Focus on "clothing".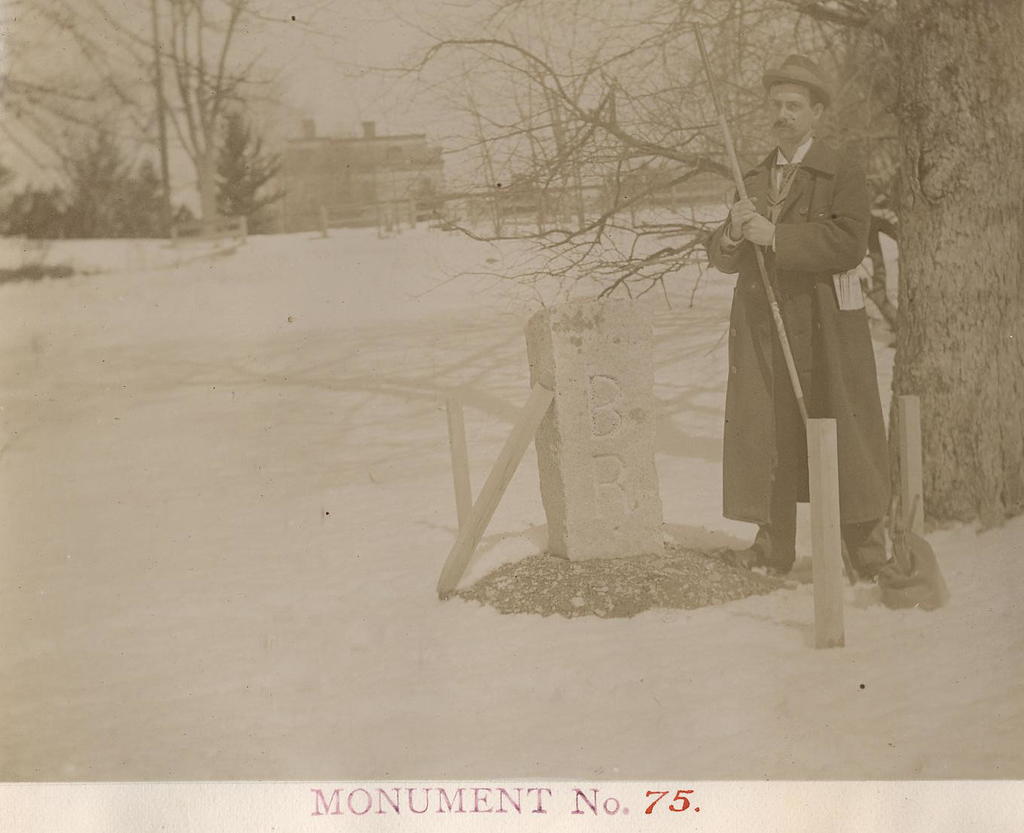
Focused at x1=709 y1=74 x2=901 y2=585.
